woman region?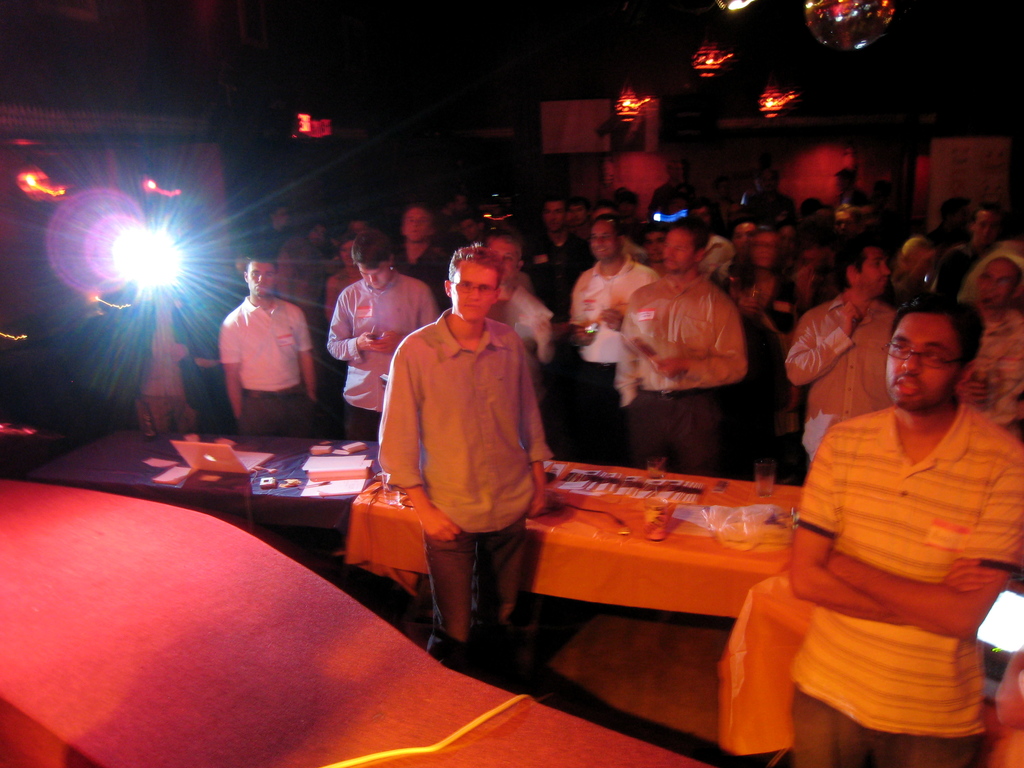
[724,232,793,479]
